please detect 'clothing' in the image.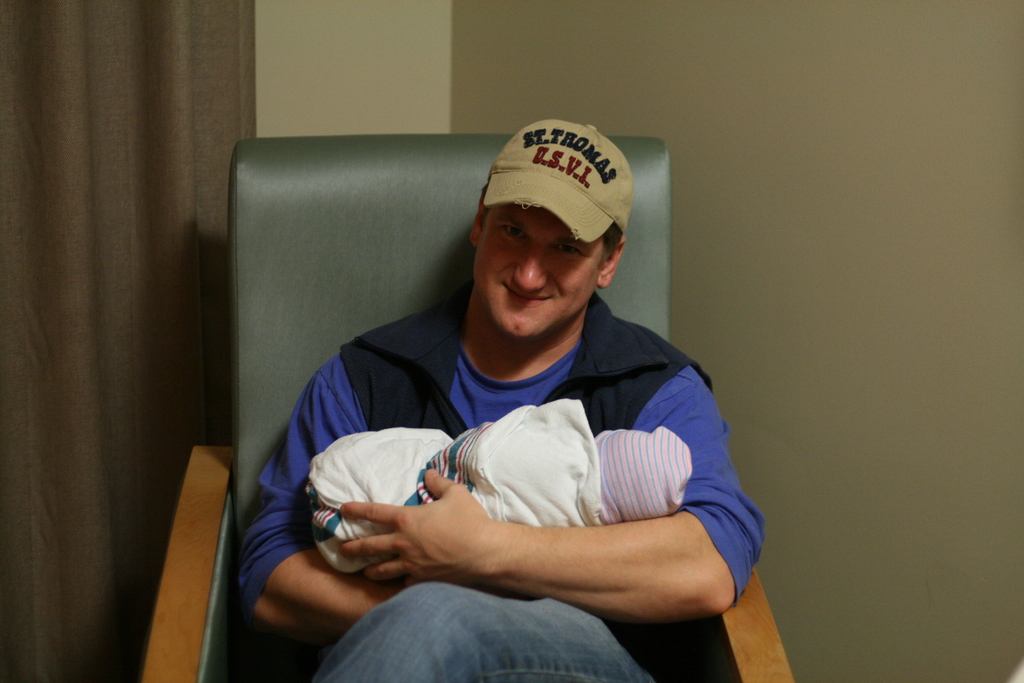
Rect(262, 281, 759, 646).
